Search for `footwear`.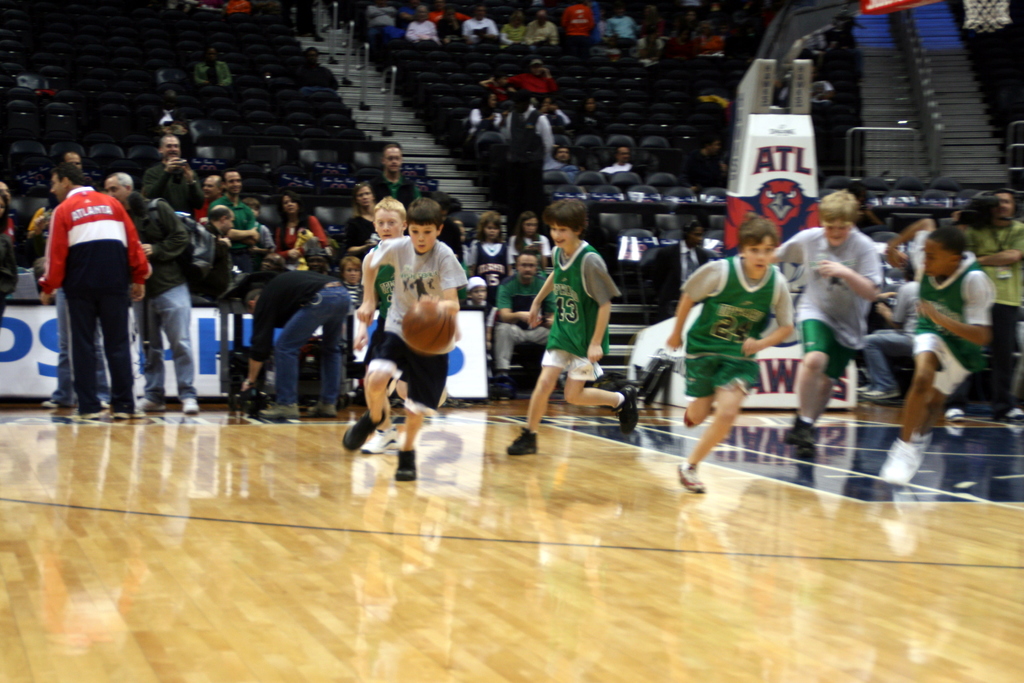
Found at {"x1": 308, "y1": 397, "x2": 340, "y2": 420}.
